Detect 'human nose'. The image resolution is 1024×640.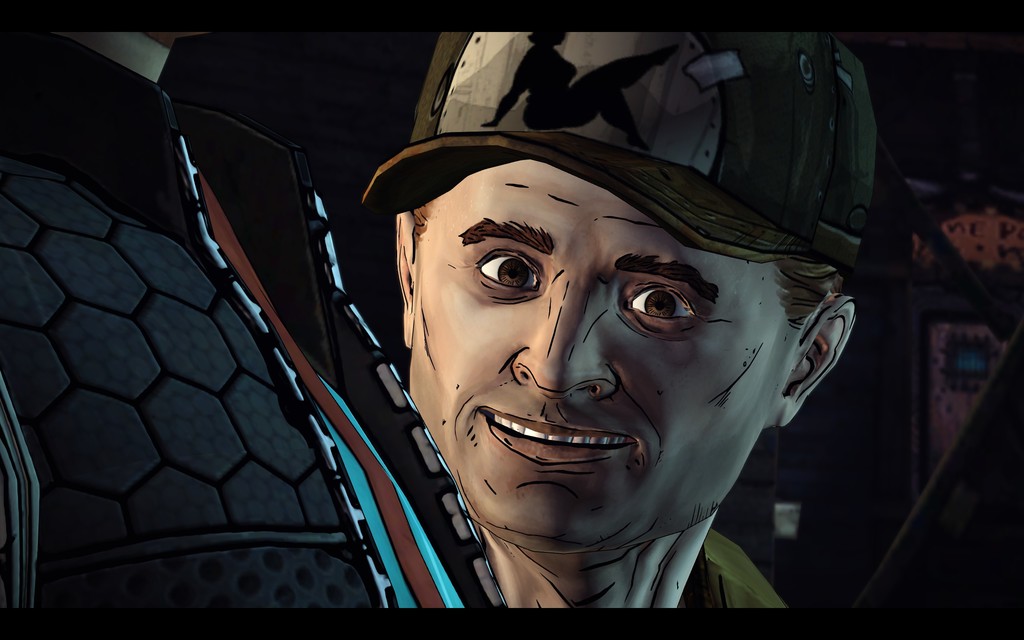
bbox=[511, 278, 633, 402].
